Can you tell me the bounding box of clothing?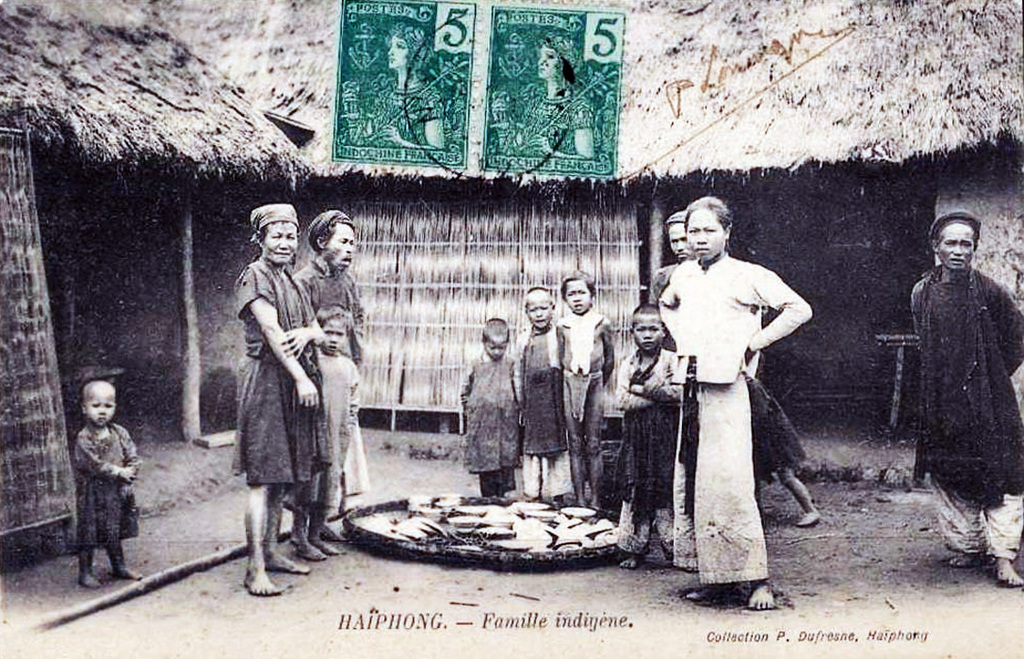
bbox=[663, 220, 814, 580].
